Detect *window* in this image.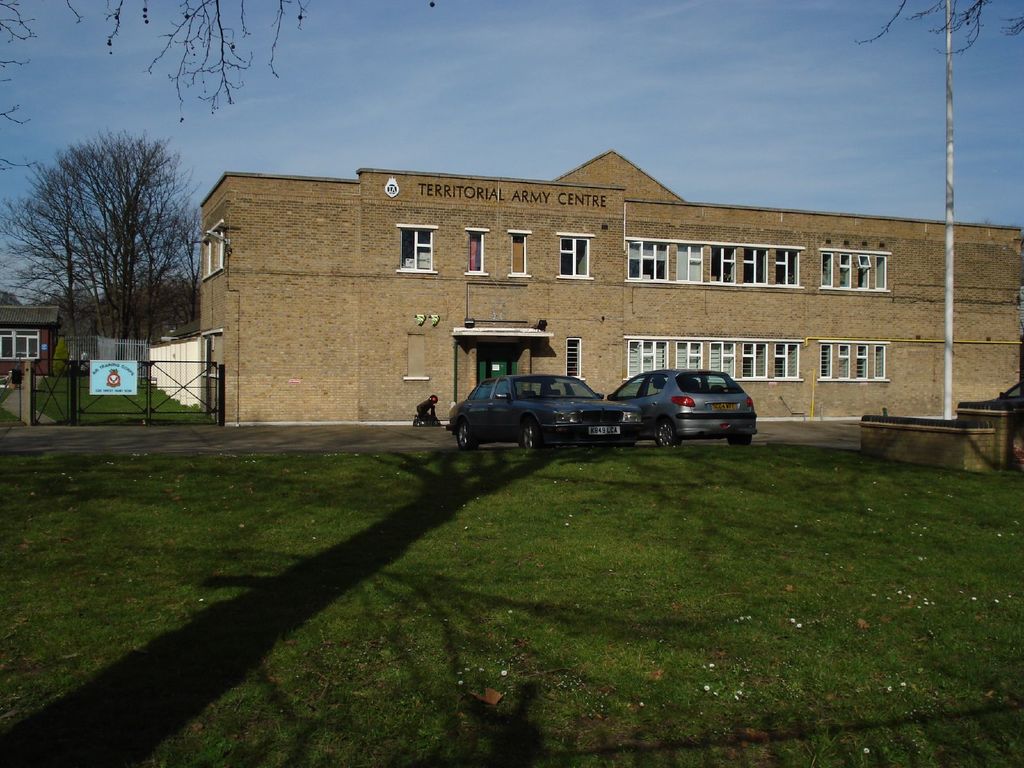
Detection: detection(396, 223, 440, 275).
